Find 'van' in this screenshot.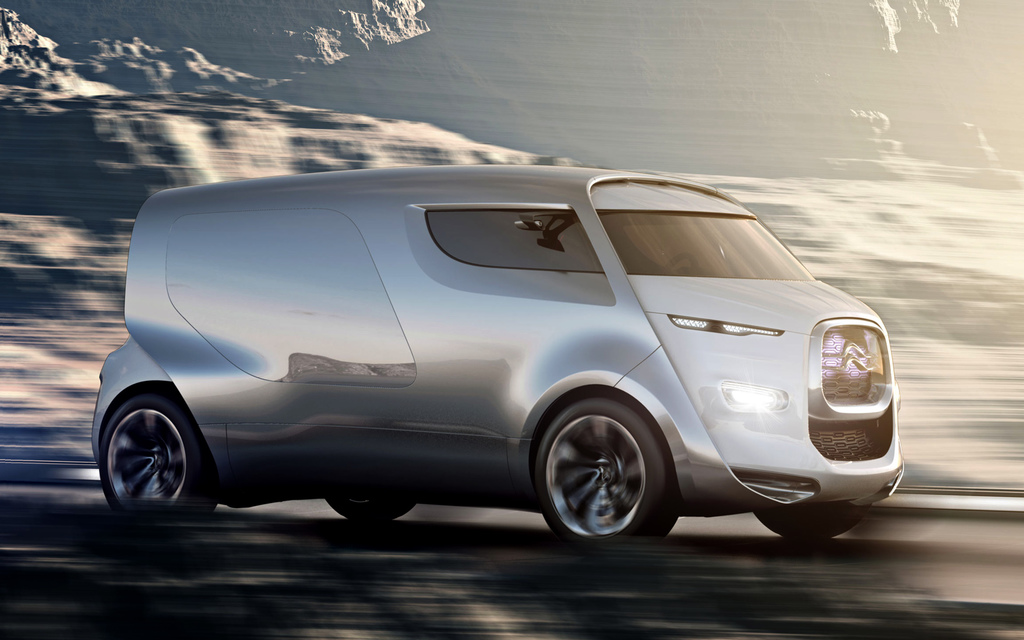
The bounding box for 'van' is [left=88, top=162, right=904, bottom=536].
